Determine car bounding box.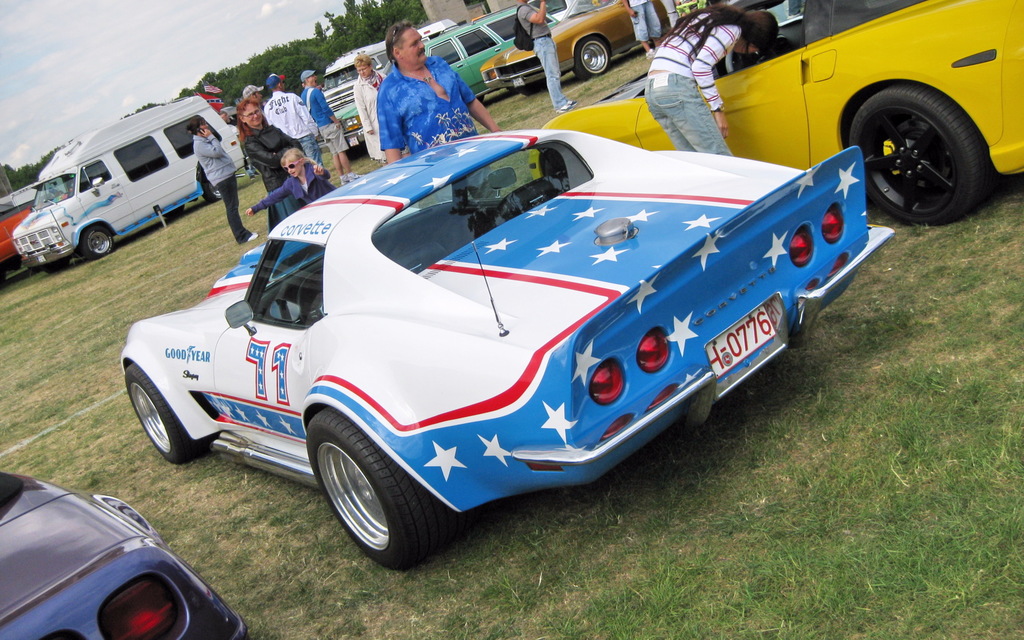
Determined: select_region(333, 0, 563, 148).
